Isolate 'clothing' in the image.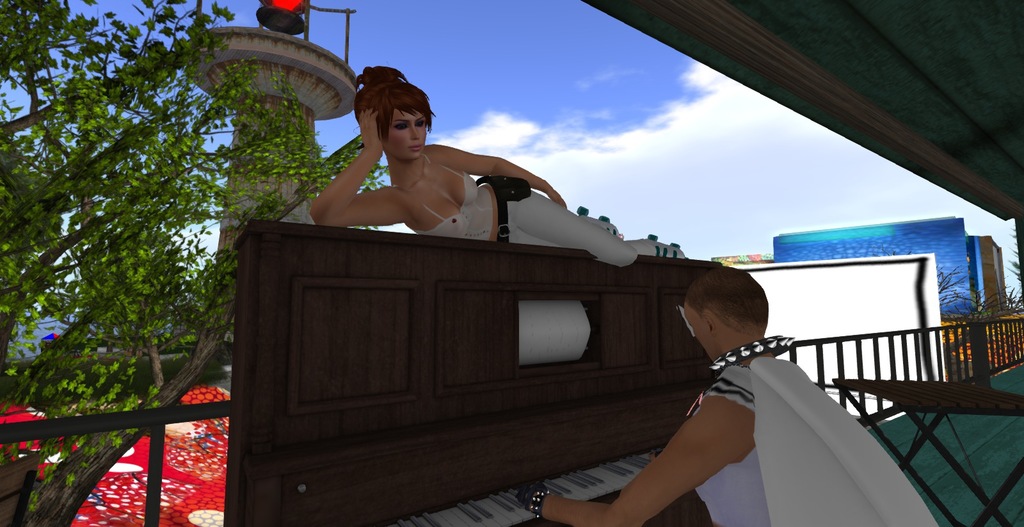
Isolated region: <box>695,352,941,526</box>.
